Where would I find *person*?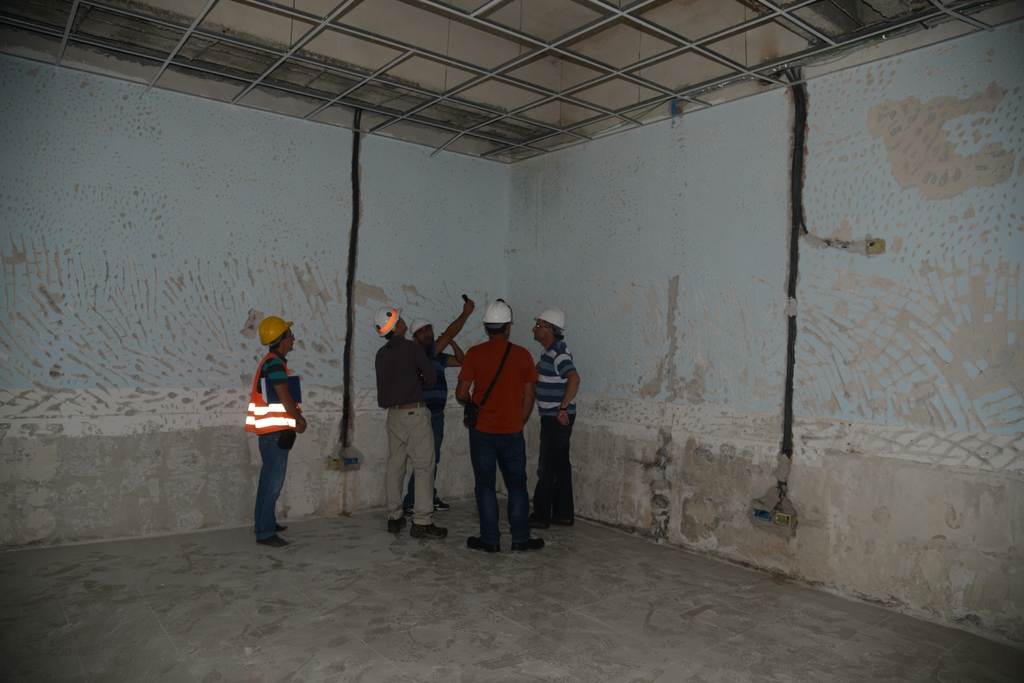
At 413,293,472,422.
